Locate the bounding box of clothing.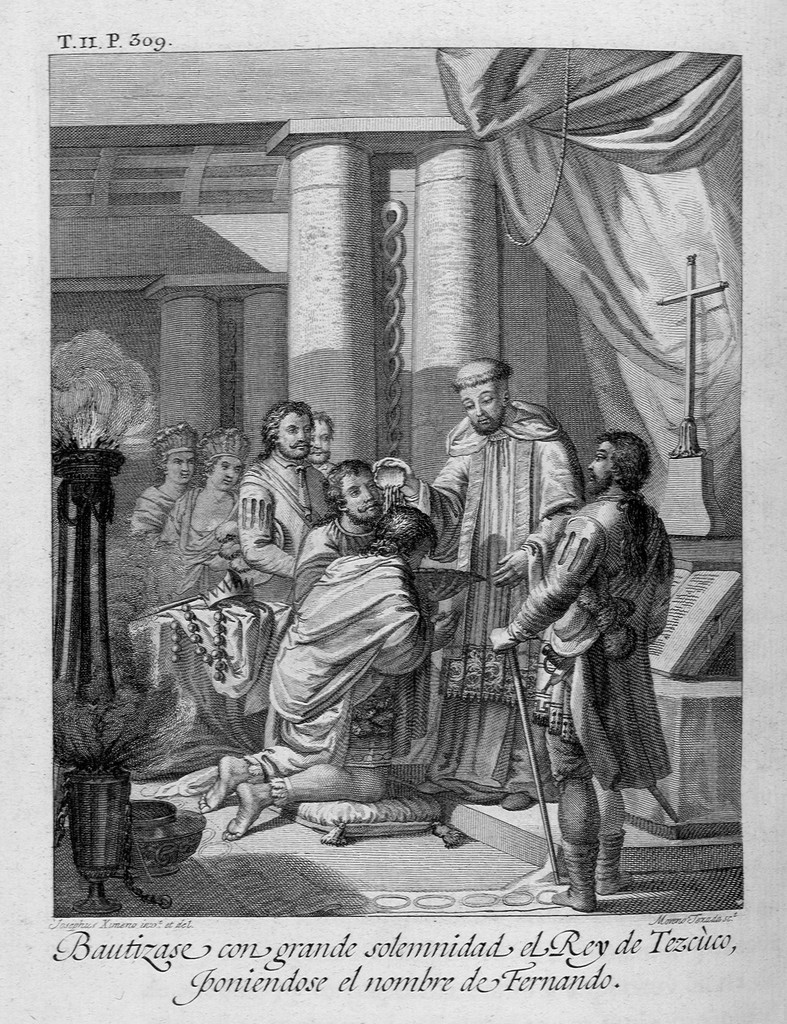
Bounding box: (left=531, top=484, right=674, bottom=797).
